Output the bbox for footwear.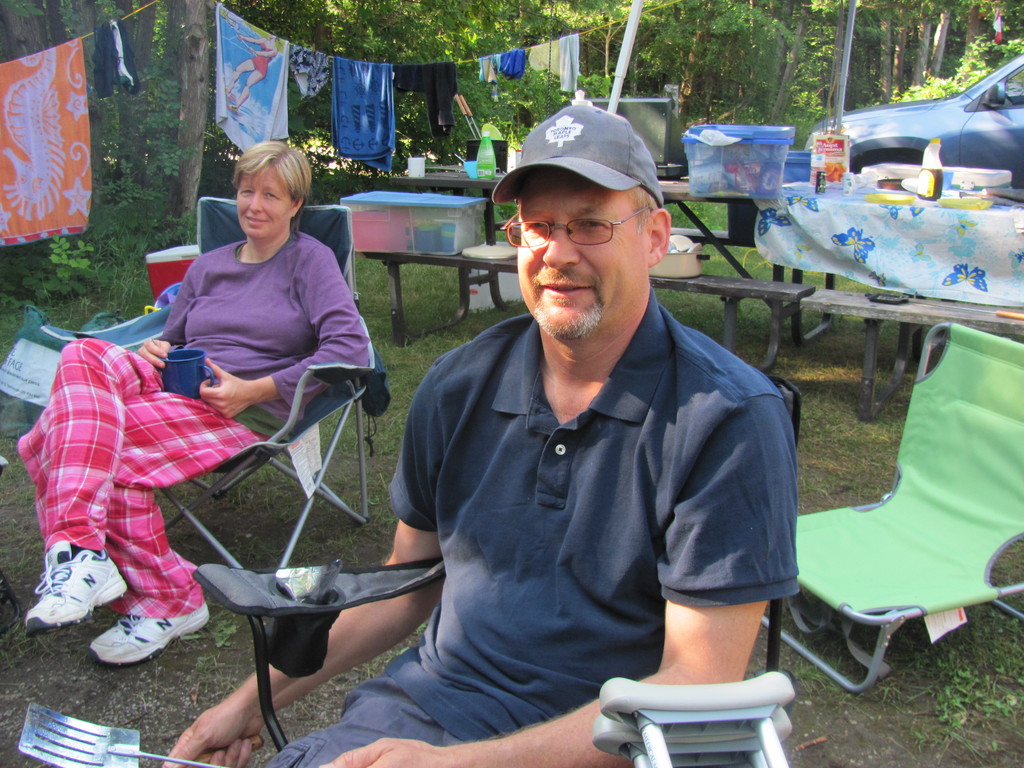
80/607/212/666.
